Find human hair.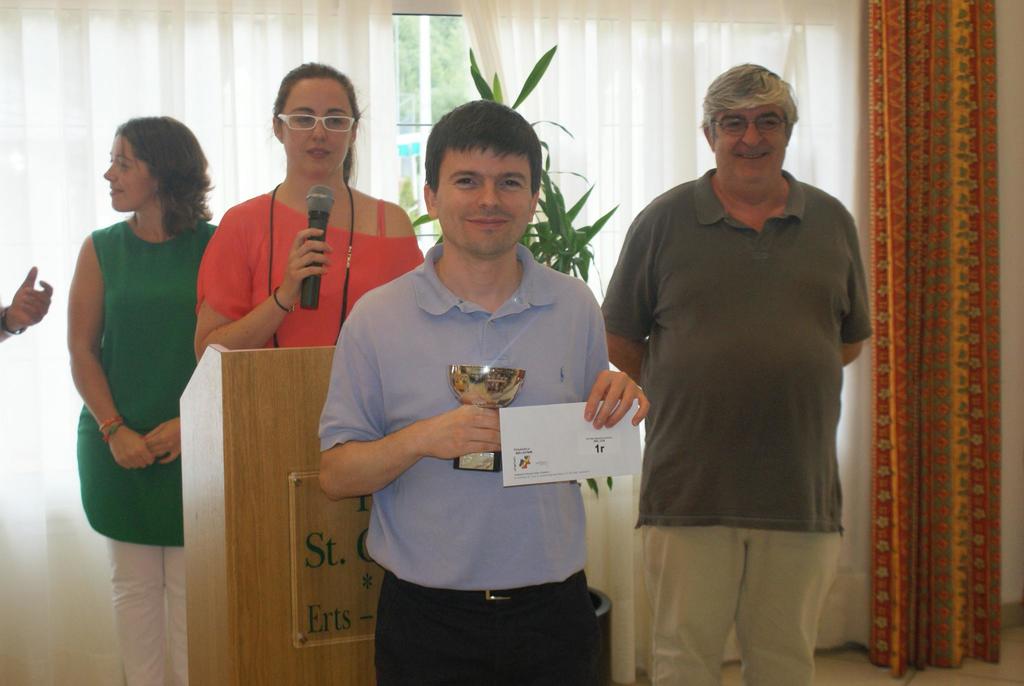
box(696, 61, 801, 154).
